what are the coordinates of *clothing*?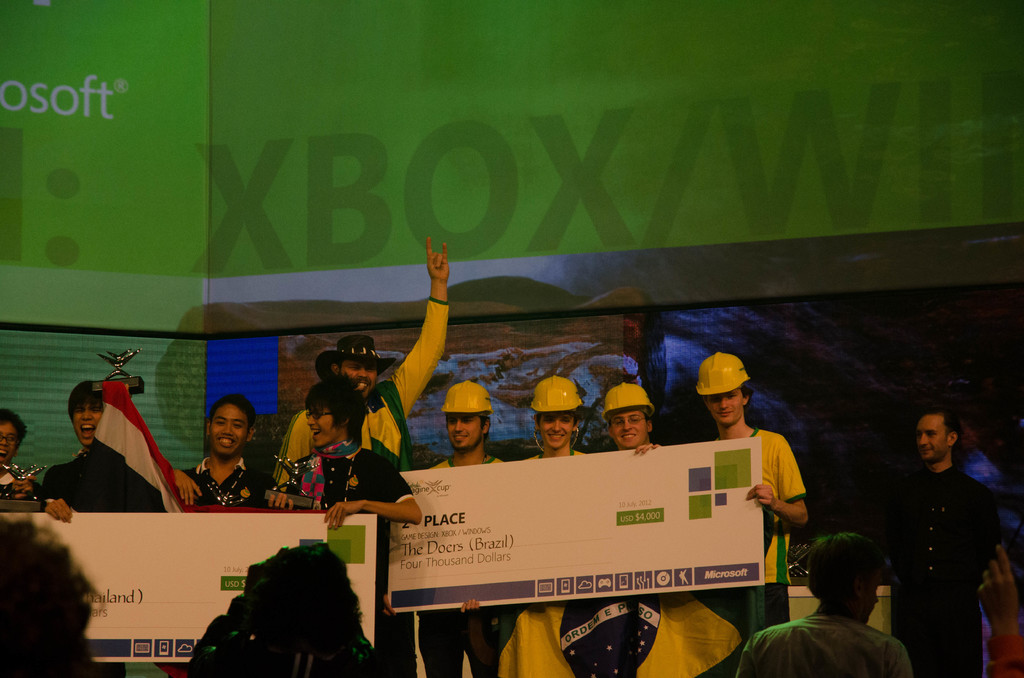
0,462,38,499.
